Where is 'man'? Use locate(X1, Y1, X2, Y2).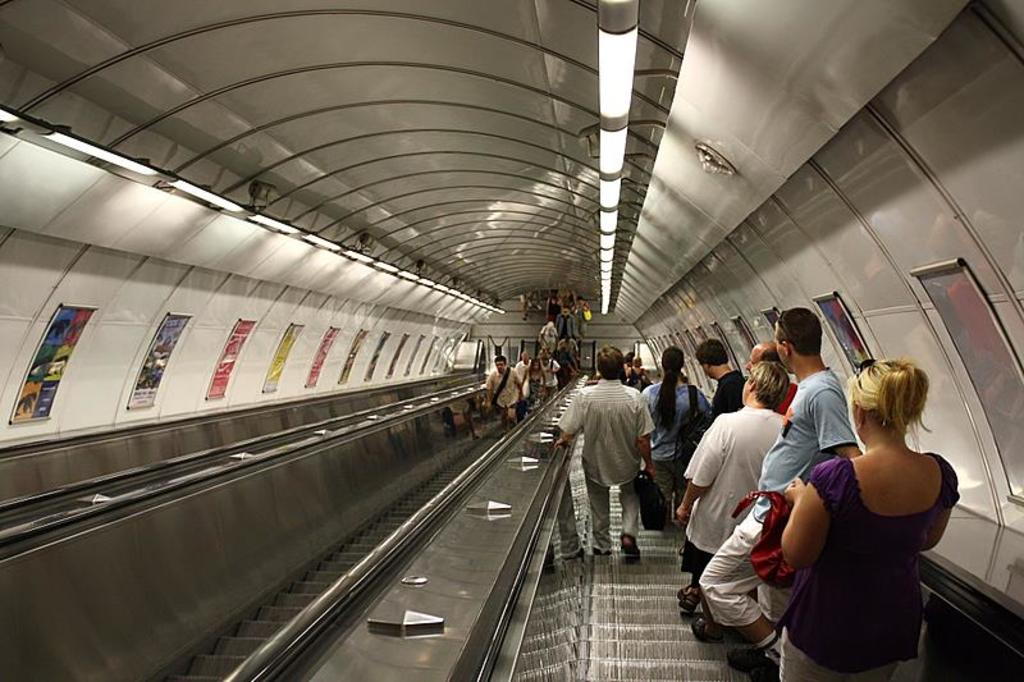
locate(644, 348, 708, 525).
